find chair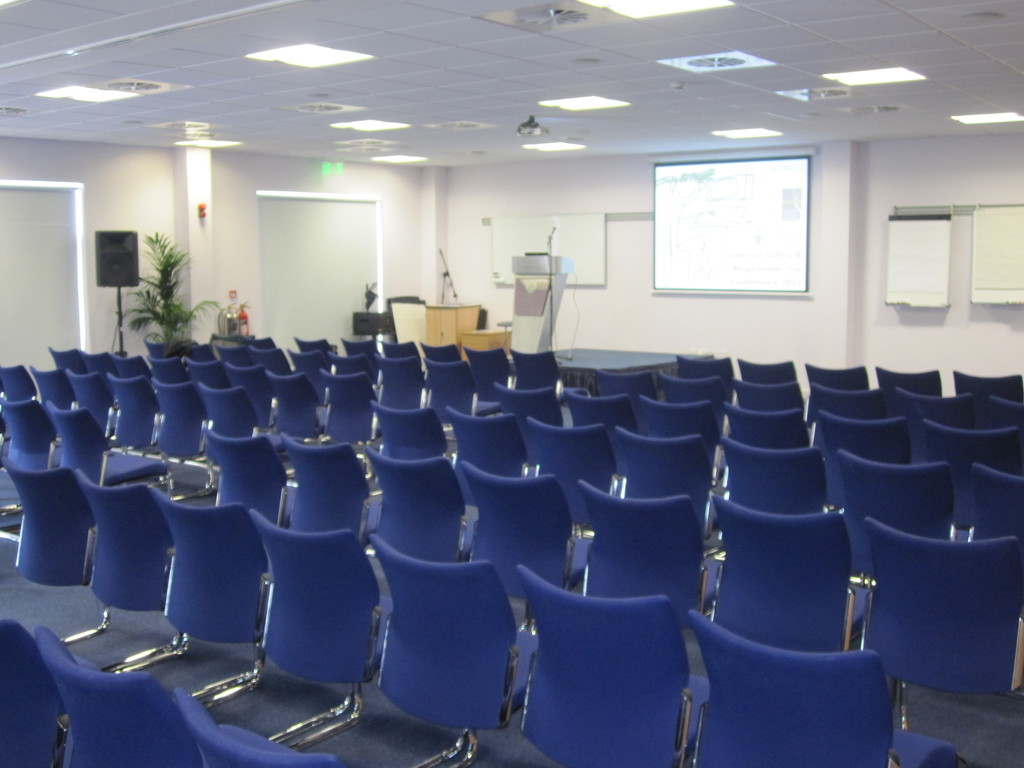
62,371,125,438
